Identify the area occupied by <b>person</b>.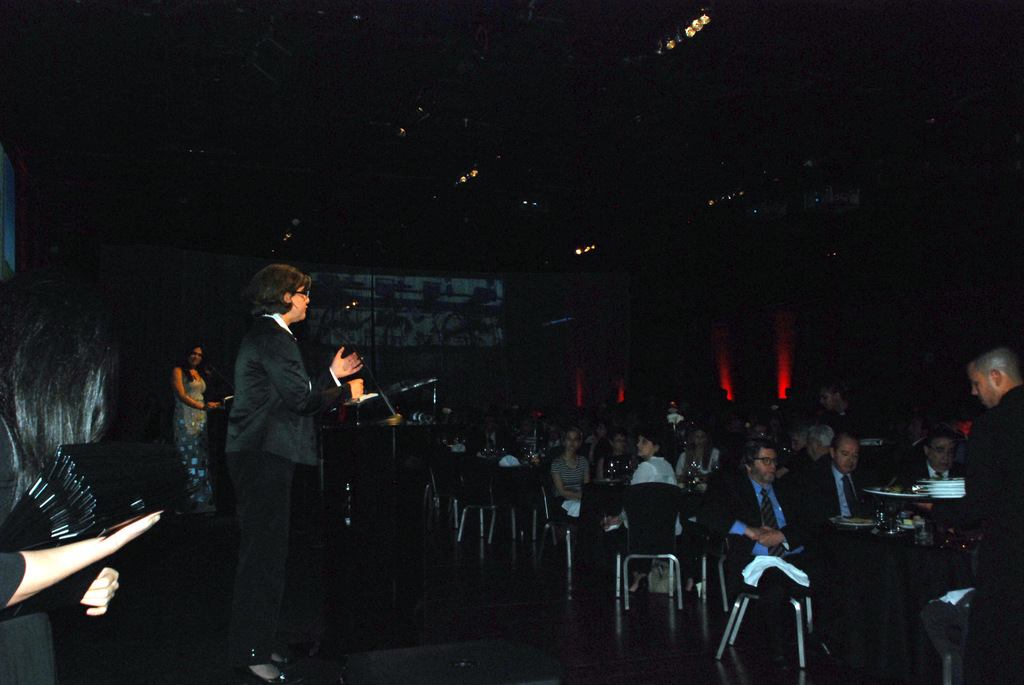
Area: 712 442 834 645.
